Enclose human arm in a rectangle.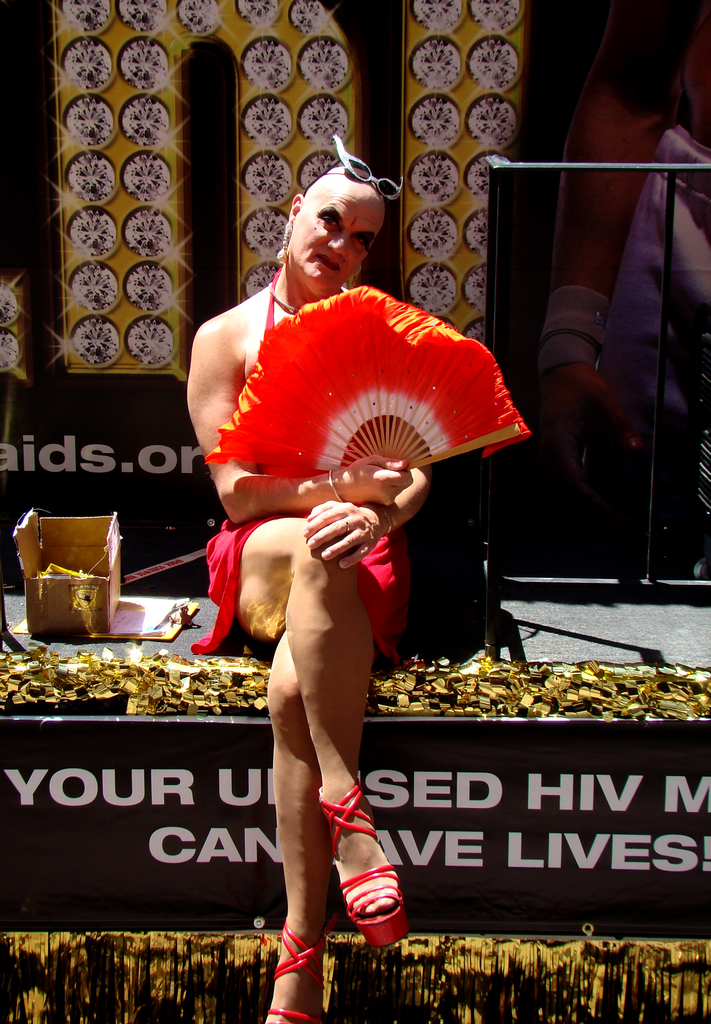
184/319/413/523.
